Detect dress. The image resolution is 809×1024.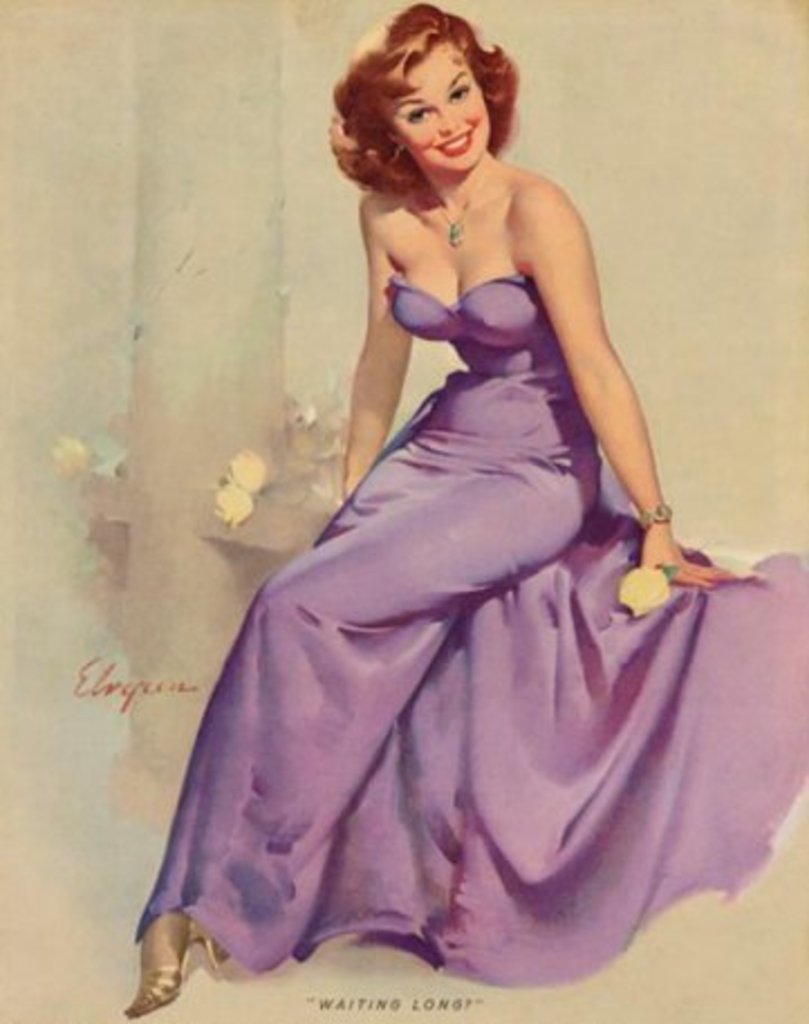
134:273:807:986.
